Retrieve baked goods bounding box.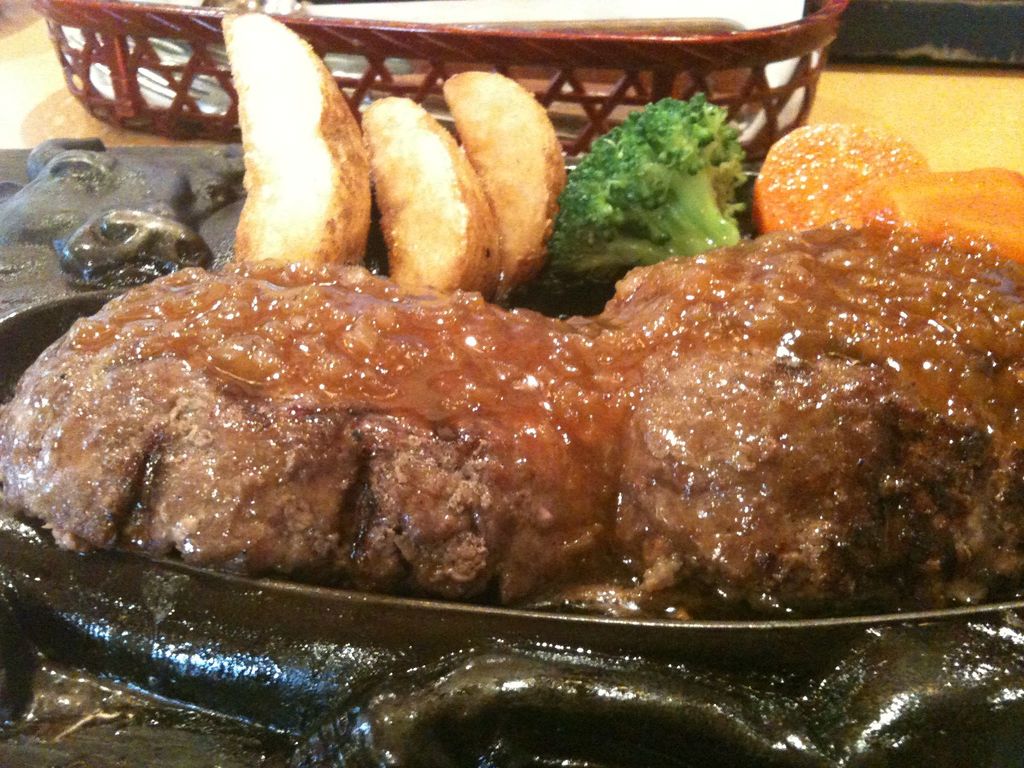
Bounding box: <box>0,254,624,580</box>.
